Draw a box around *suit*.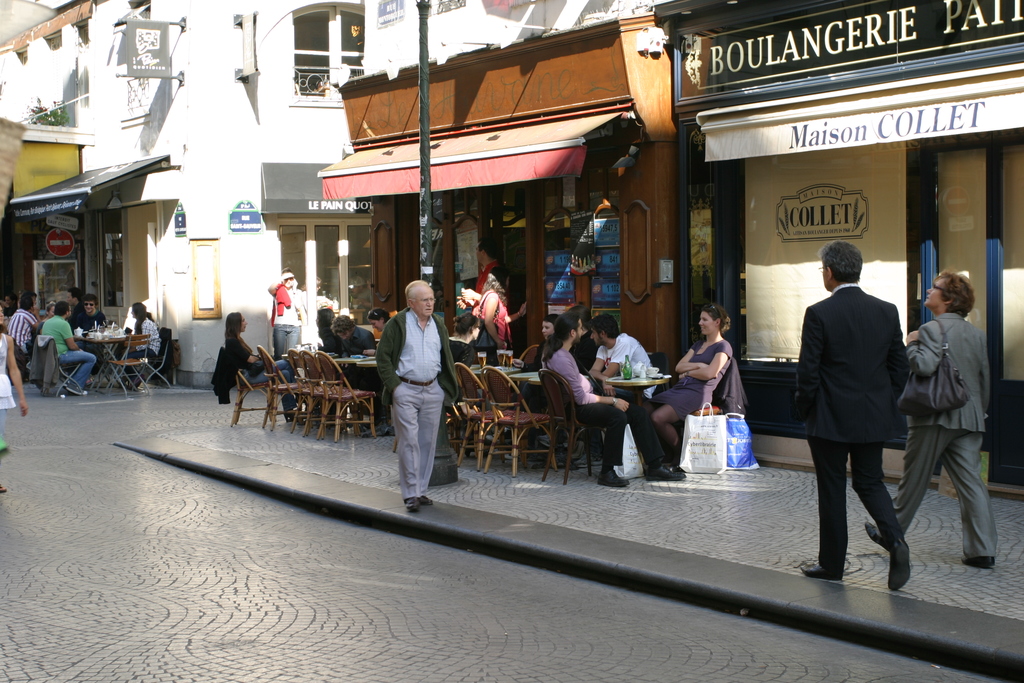
BBox(365, 299, 462, 501).
